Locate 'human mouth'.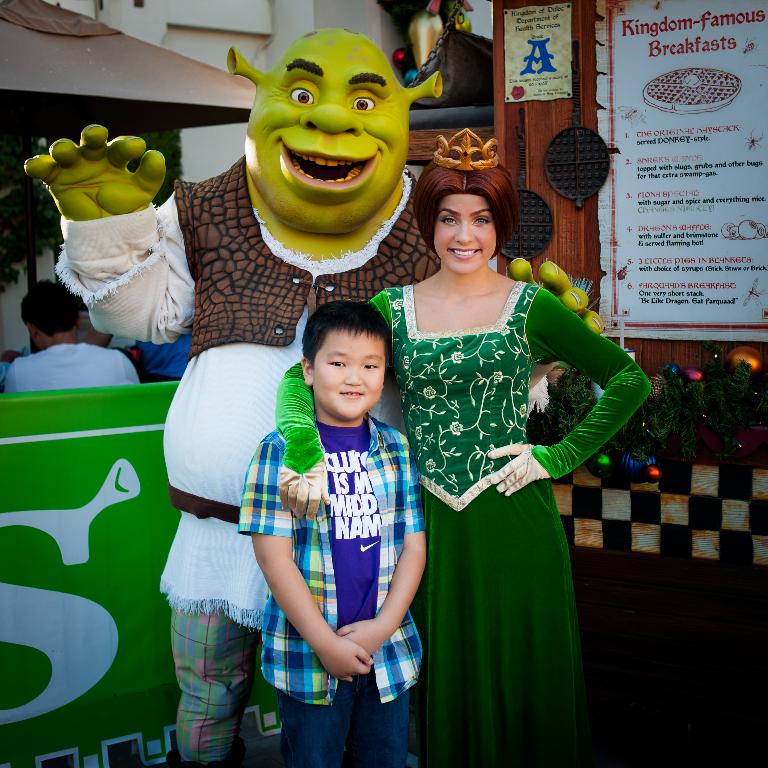
Bounding box: <region>449, 247, 482, 256</region>.
